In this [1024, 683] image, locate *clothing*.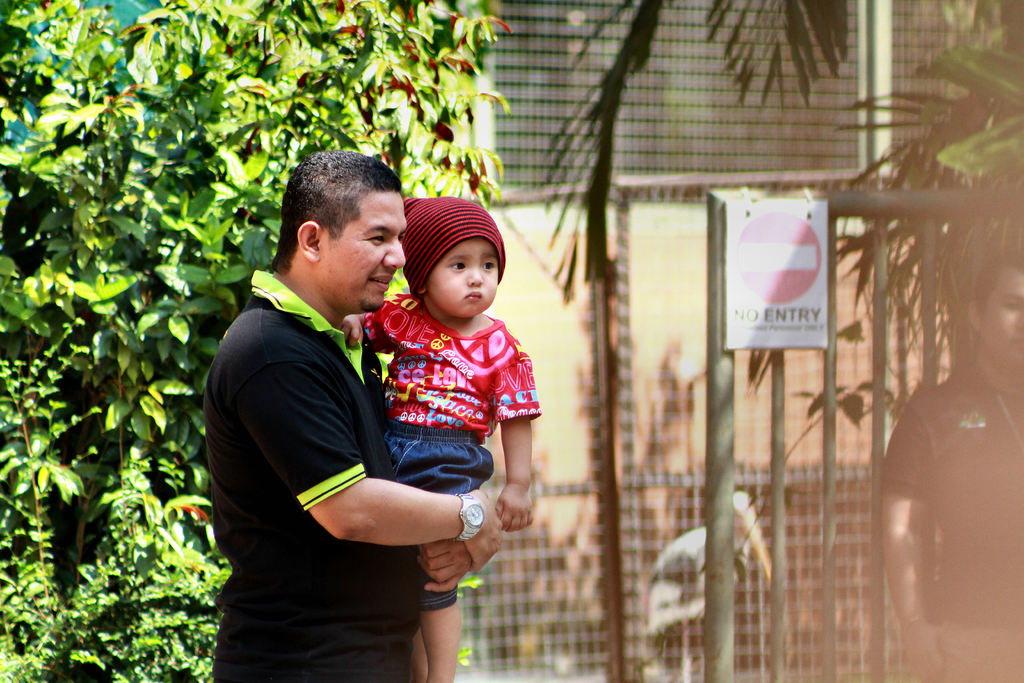
Bounding box: (365, 293, 540, 608).
